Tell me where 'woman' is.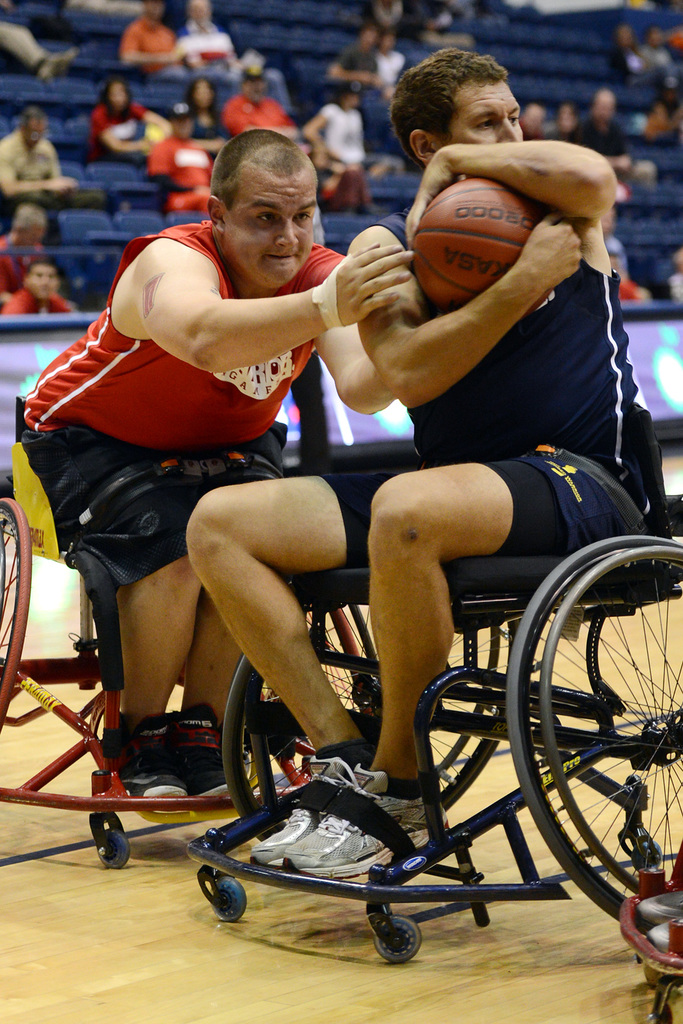
'woman' is at <box>377,24,403,97</box>.
